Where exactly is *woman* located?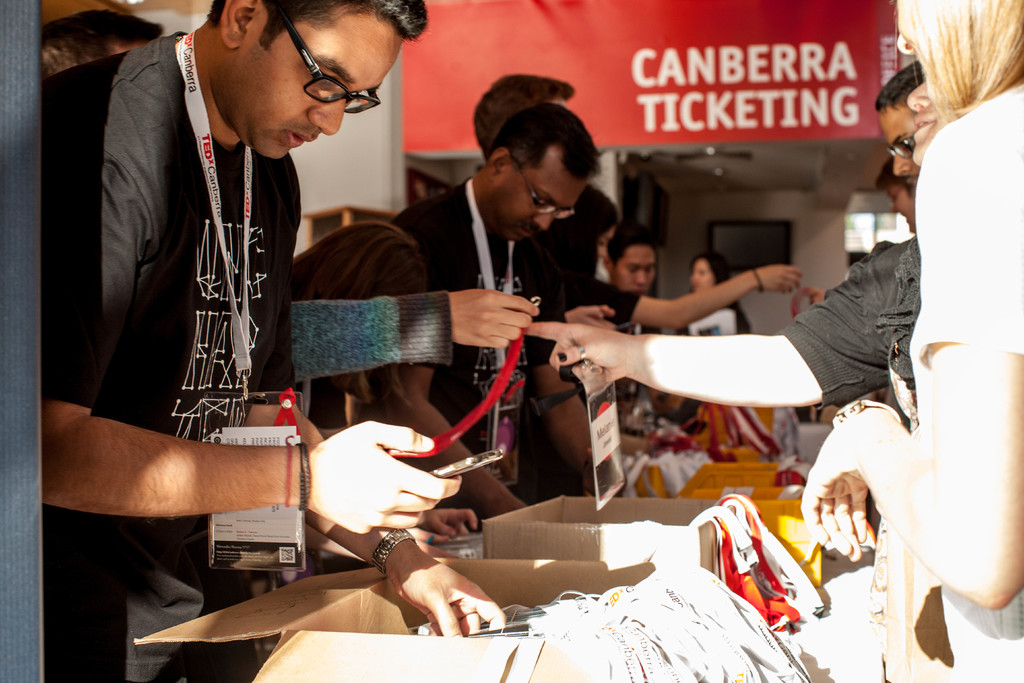
Its bounding box is x1=547, y1=187, x2=803, y2=408.
